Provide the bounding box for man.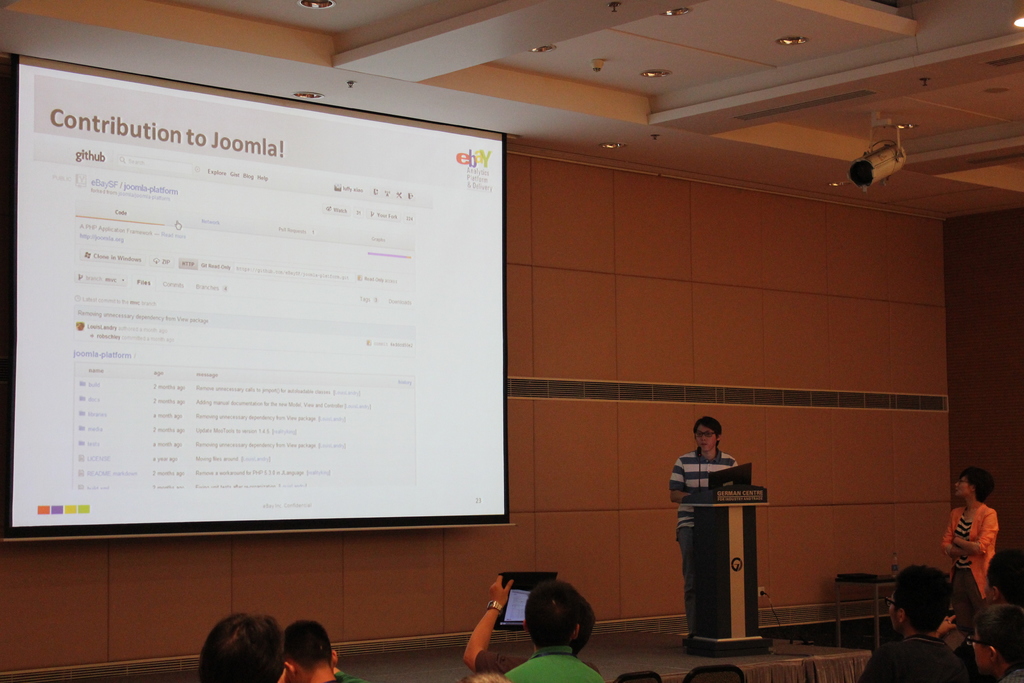
left=200, top=614, right=285, bottom=682.
